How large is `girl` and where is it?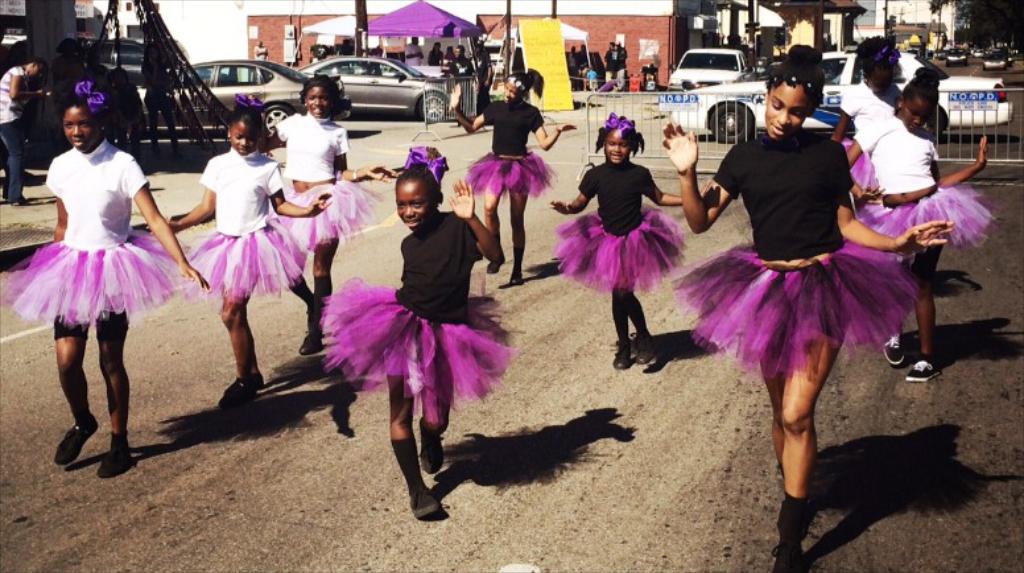
Bounding box: box(451, 67, 577, 281).
